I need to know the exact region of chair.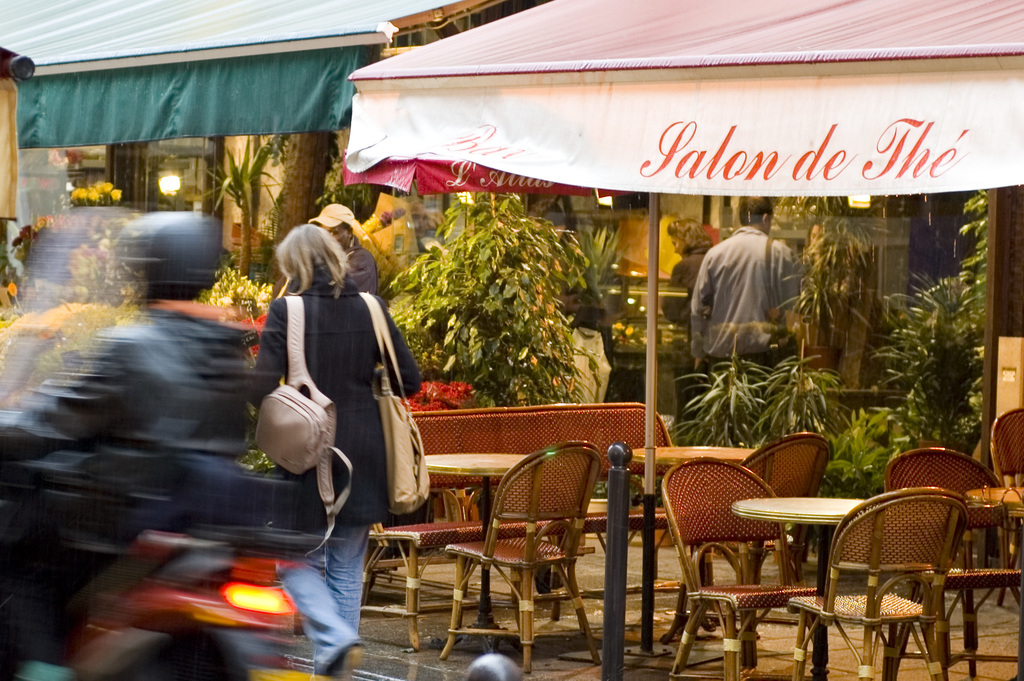
Region: 428/454/626/654.
